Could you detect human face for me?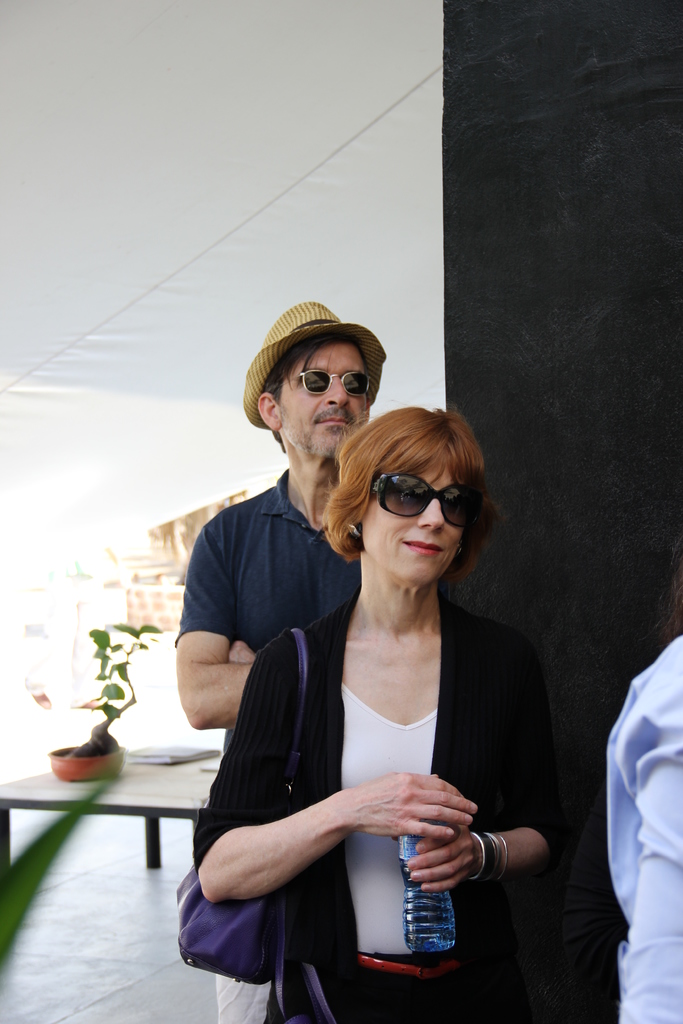
Detection result: (x1=368, y1=465, x2=463, y2=584).
